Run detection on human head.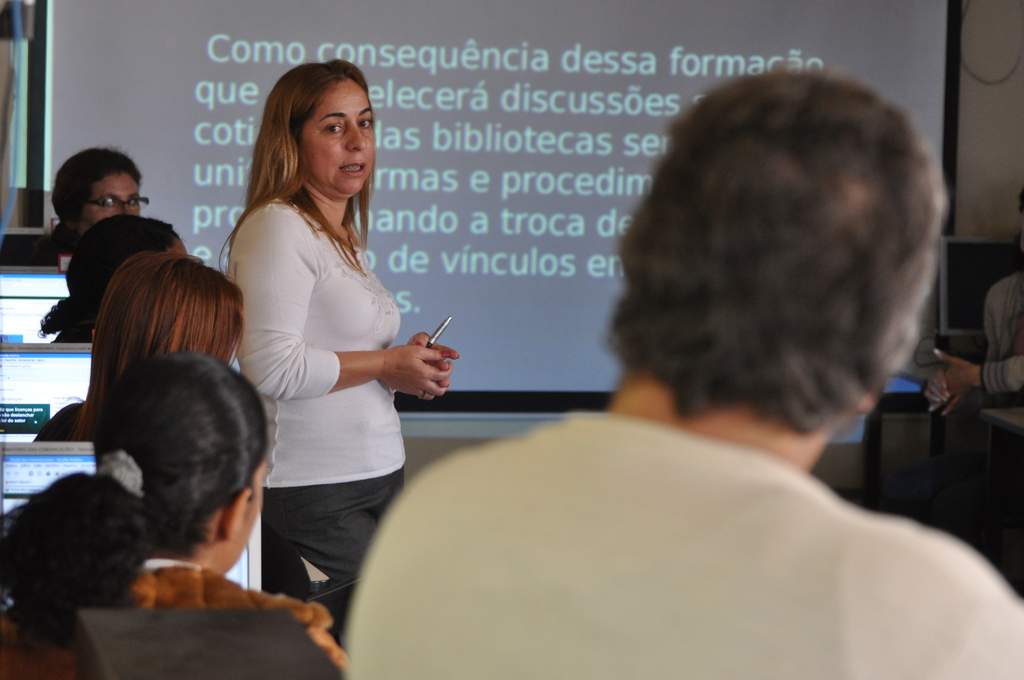
Result: bbox=(96, 353, 271, 576).
